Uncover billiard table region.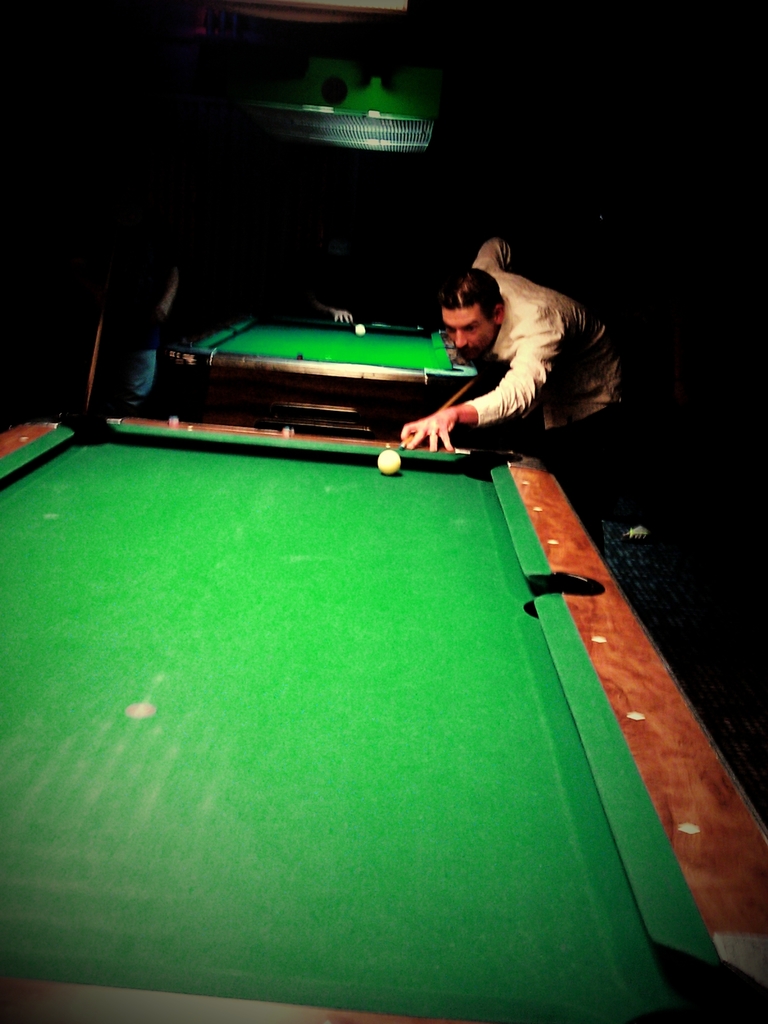
Uncovered: 163 312 490 435.
